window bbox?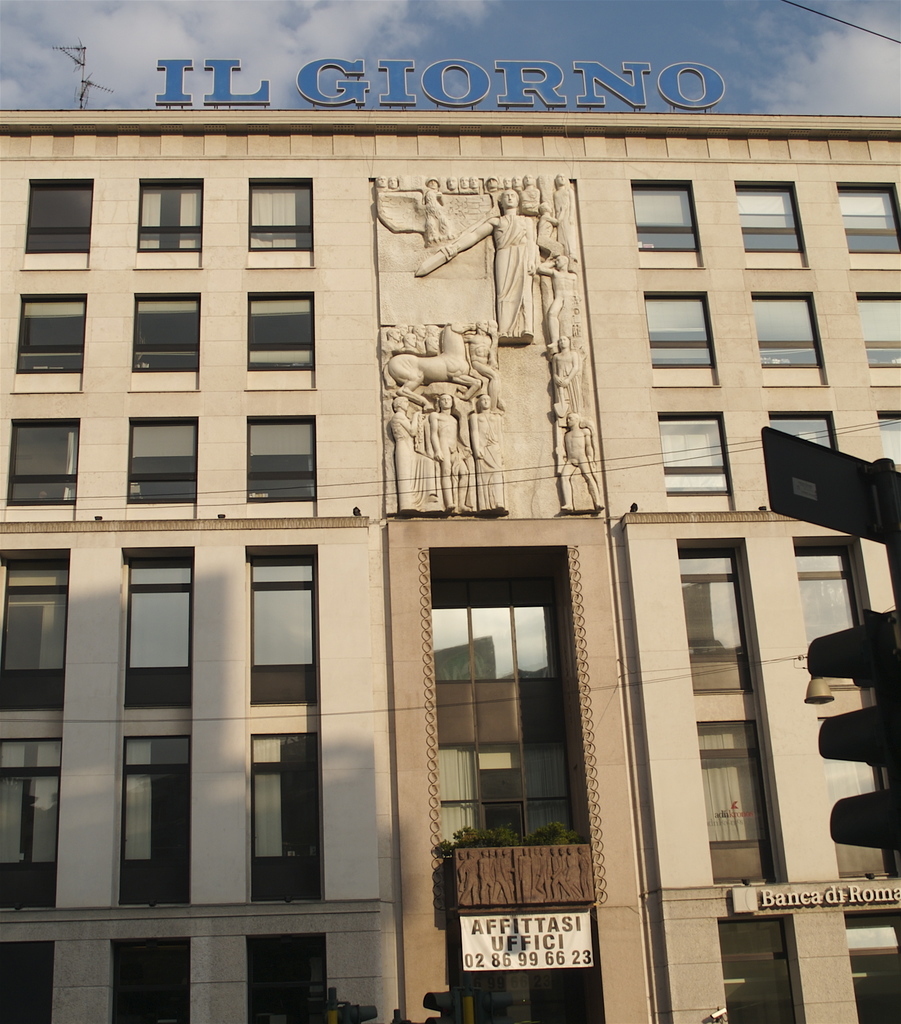
rect(693, 719, 783, 882)
